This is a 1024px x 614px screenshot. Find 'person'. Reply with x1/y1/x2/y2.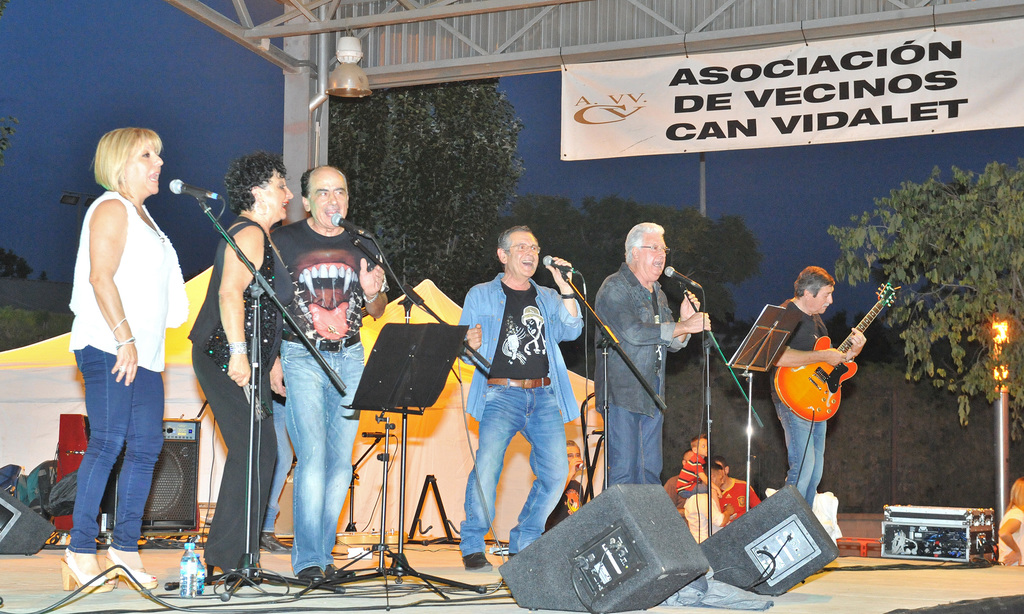
769/266/868/502.
